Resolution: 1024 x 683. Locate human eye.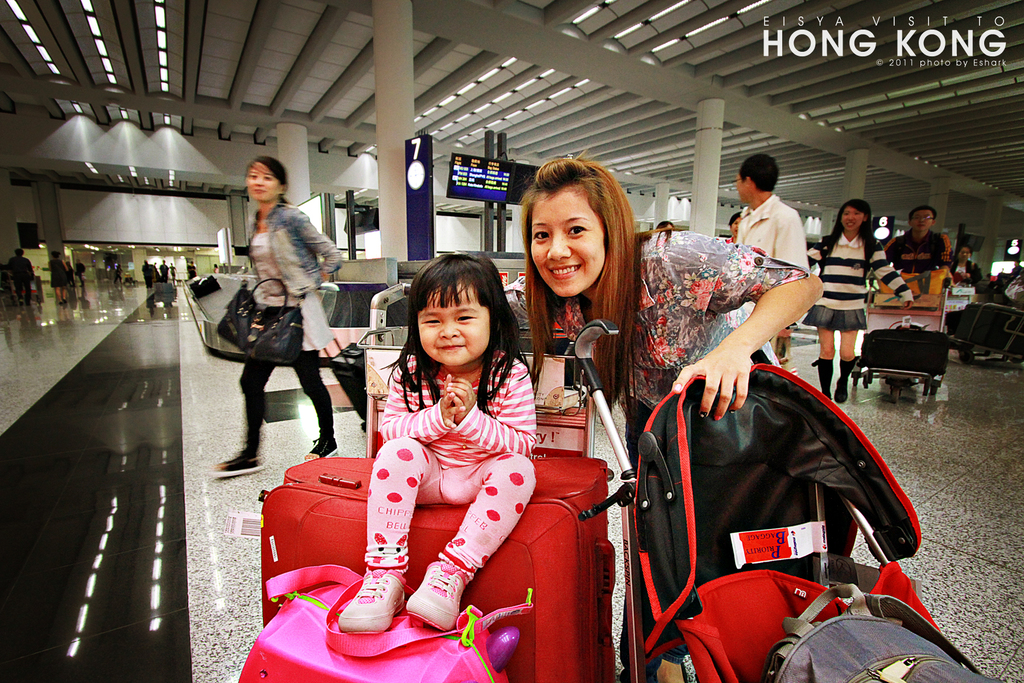
[565, 223, 588, 236].
